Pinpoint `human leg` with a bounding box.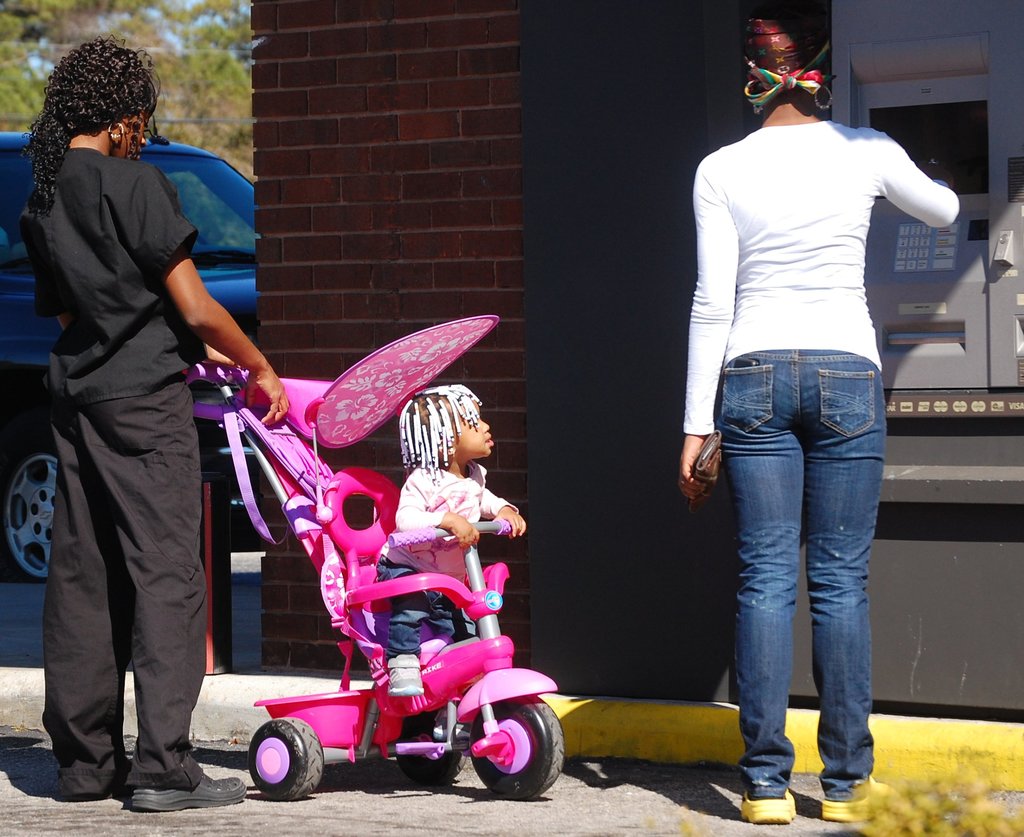
locate(715, 348, 808, 824).
